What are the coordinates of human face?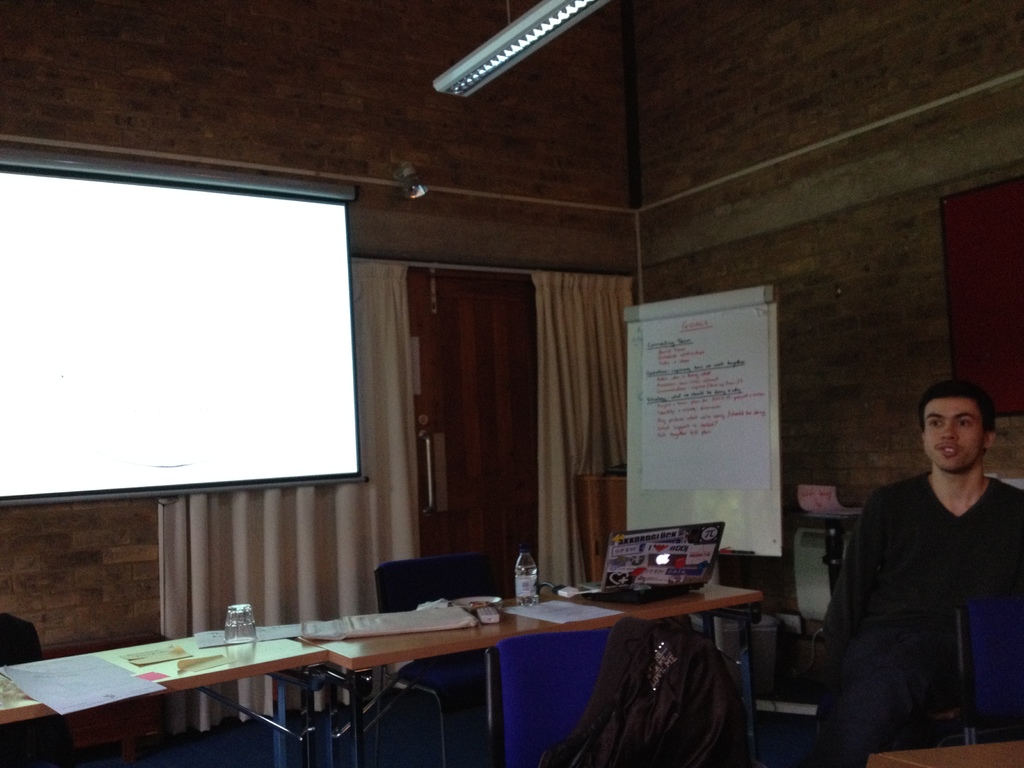
<bbox>920, 396, 987, 476</bbox>.
